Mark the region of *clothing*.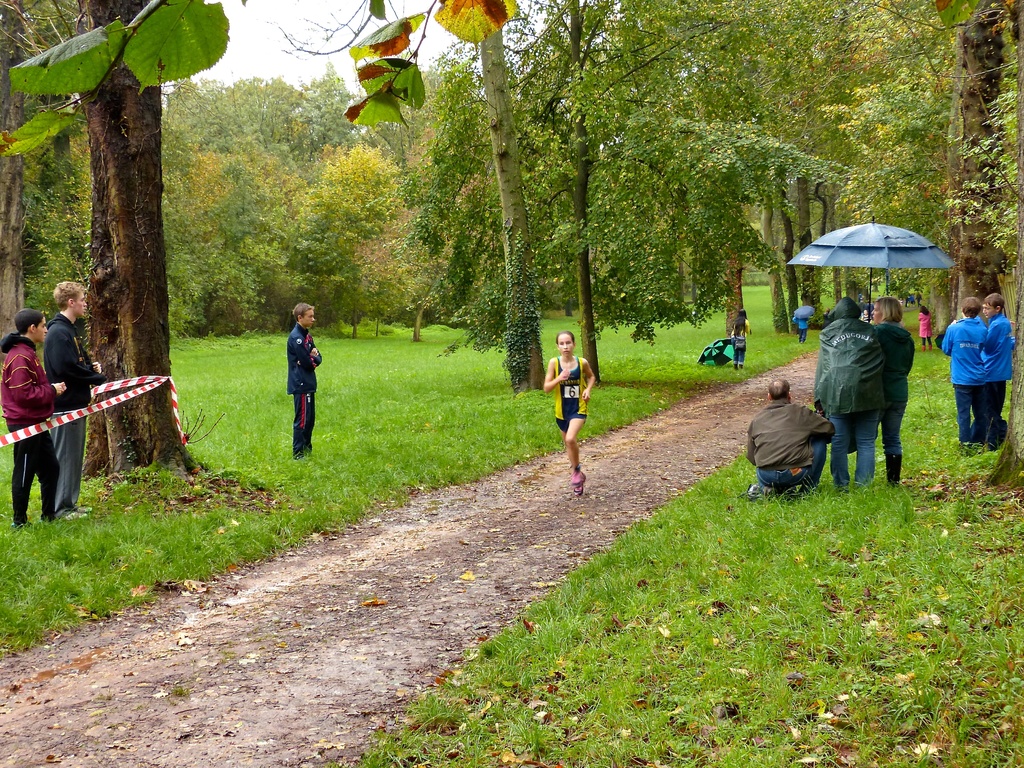
Region: (x1=554, y1=356, x2=588, y2=435).
